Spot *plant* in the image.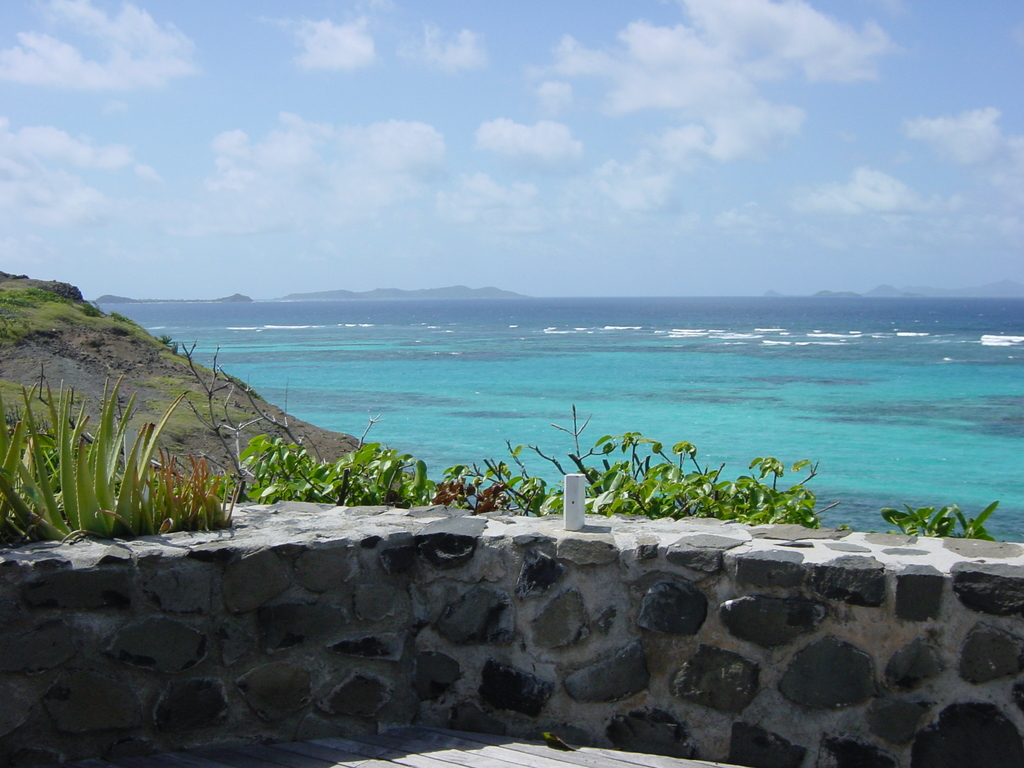
*plant* found at bbox=[467, 474, 513, 514].
